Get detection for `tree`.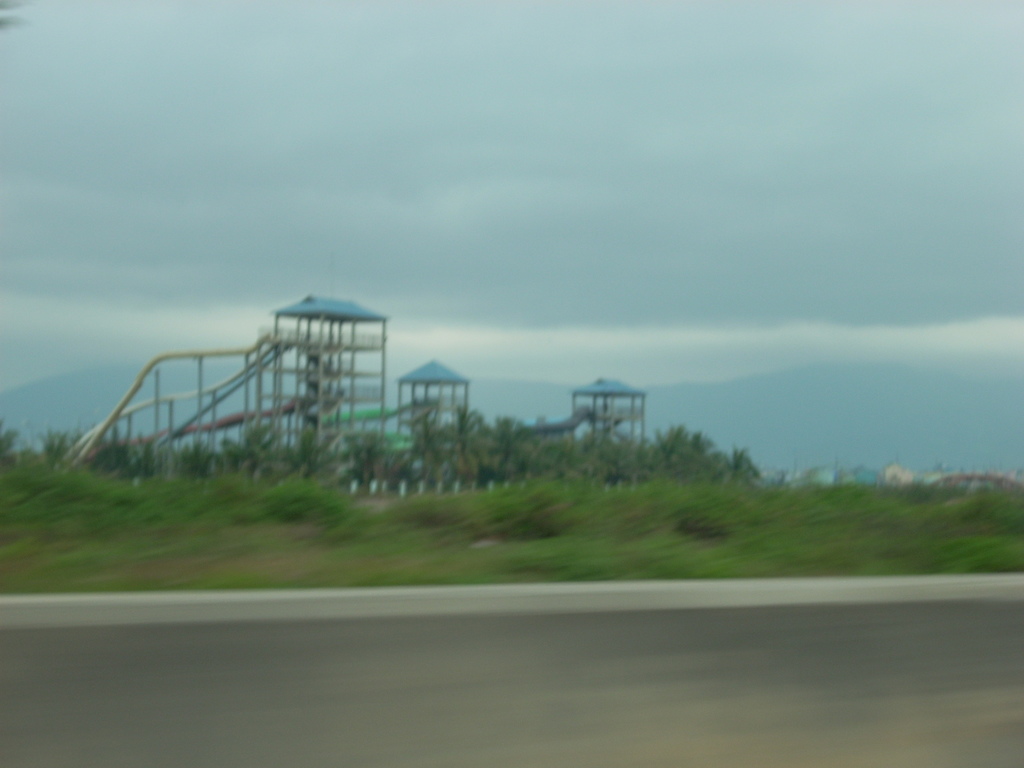
Detection: detection(341, 431, 390, 495).
